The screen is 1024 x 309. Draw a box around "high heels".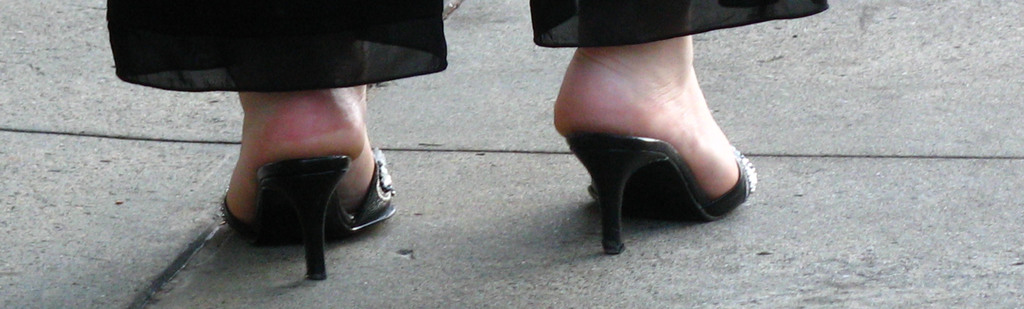
BBox(561, 136, 764, 259).
